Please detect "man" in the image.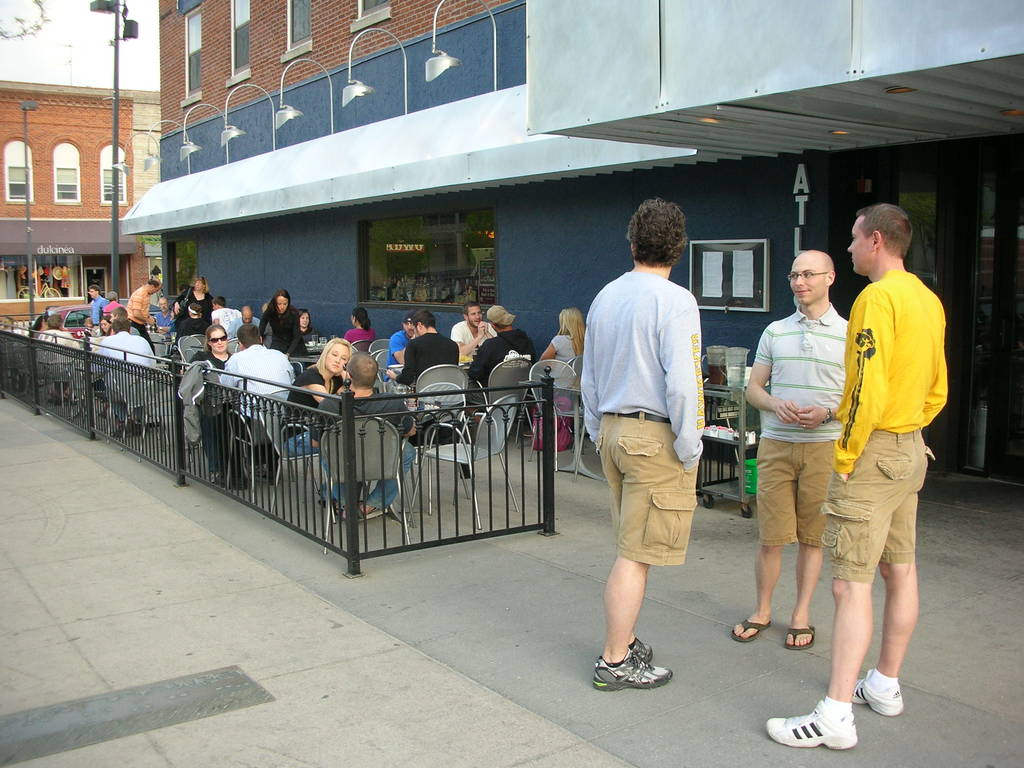
(left=467, top=304, right=541, bottom=397).
